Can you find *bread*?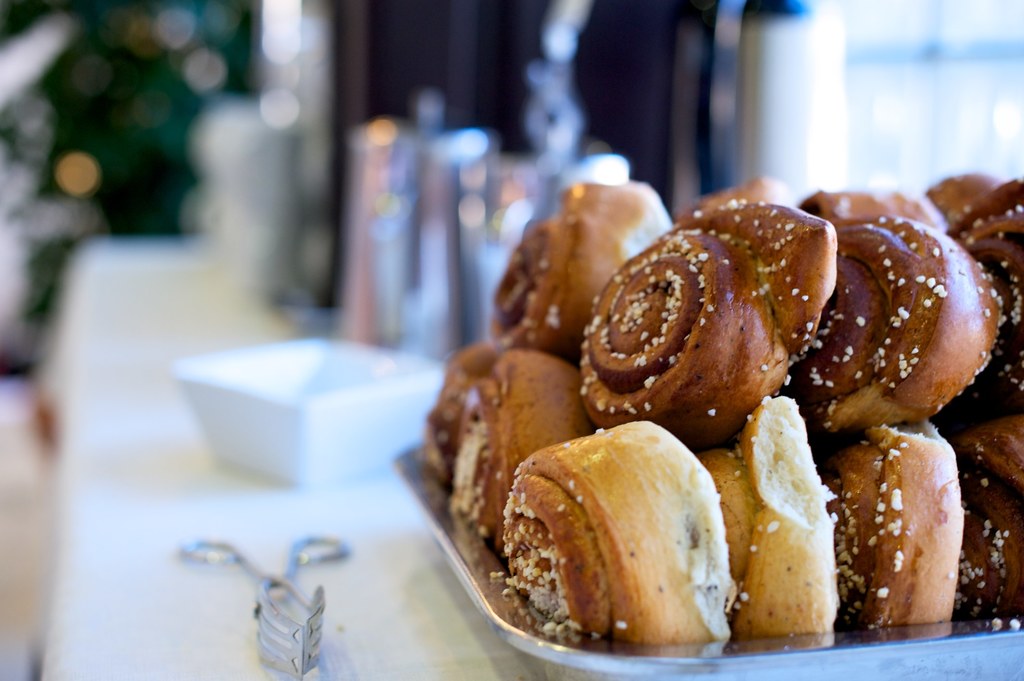
Yes, bounding box: x1=783 y1=210 x2=1006 y2=437.
